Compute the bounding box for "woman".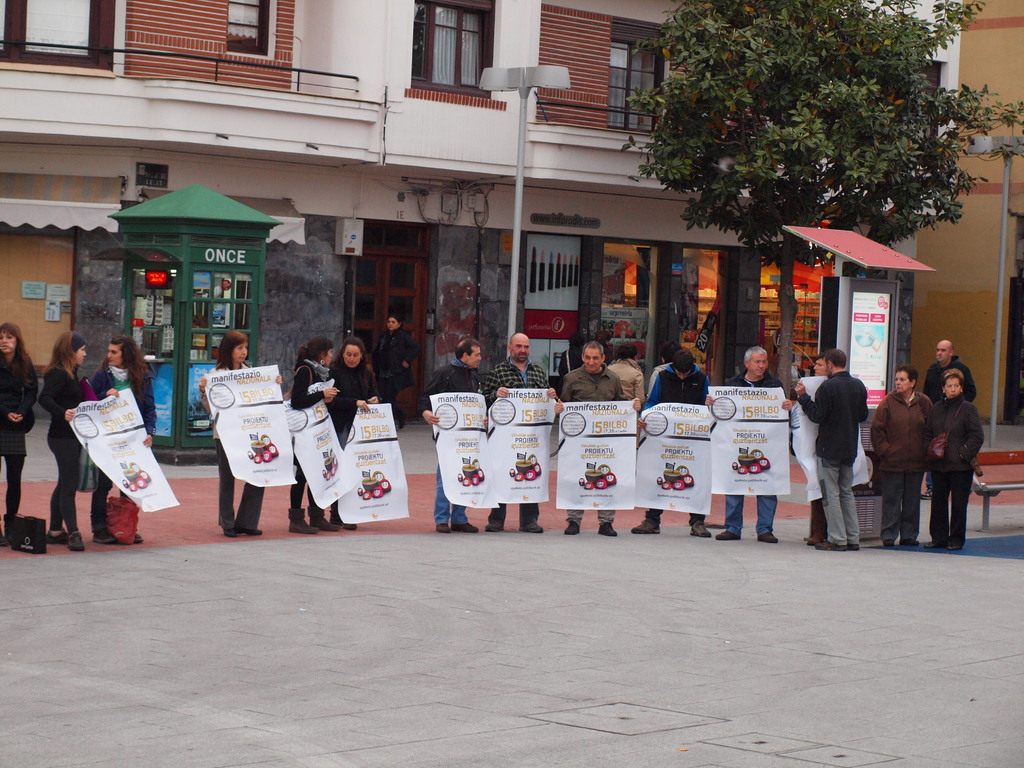
left=287, top=335, right=344, bottom=538.
